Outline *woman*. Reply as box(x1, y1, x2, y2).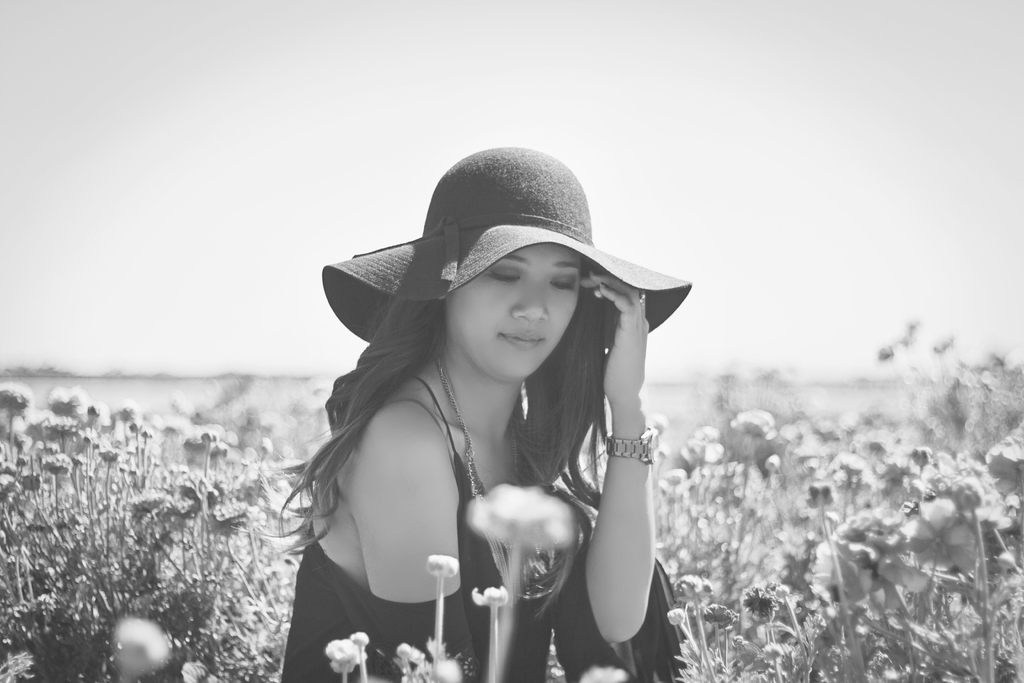
box(399, 160, 708, 682).
